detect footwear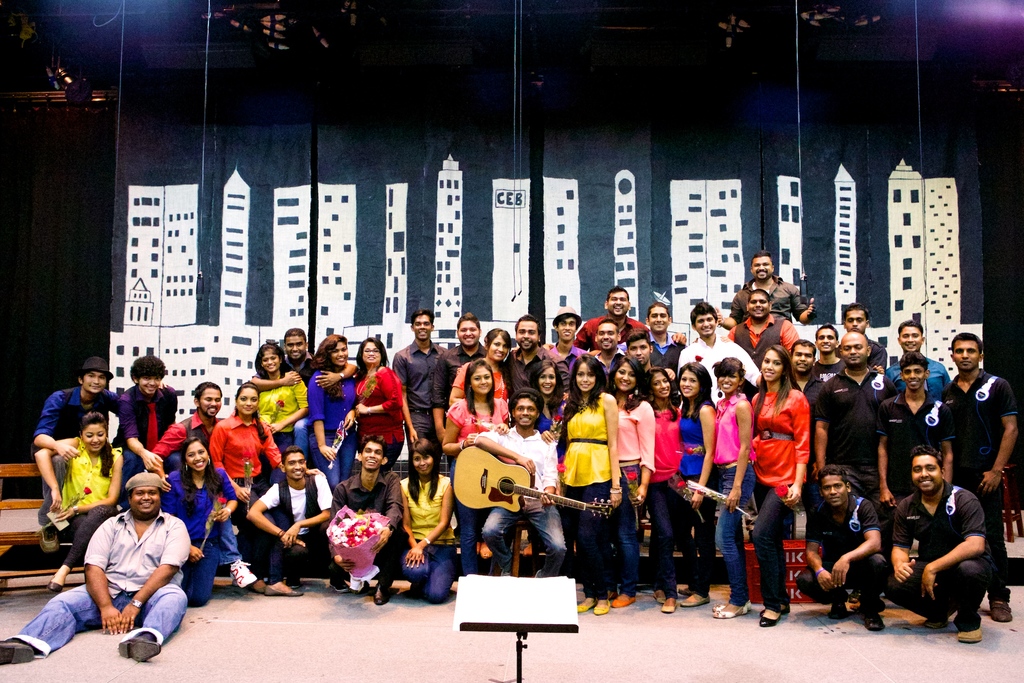
crop(712, 602, 749, 614)
